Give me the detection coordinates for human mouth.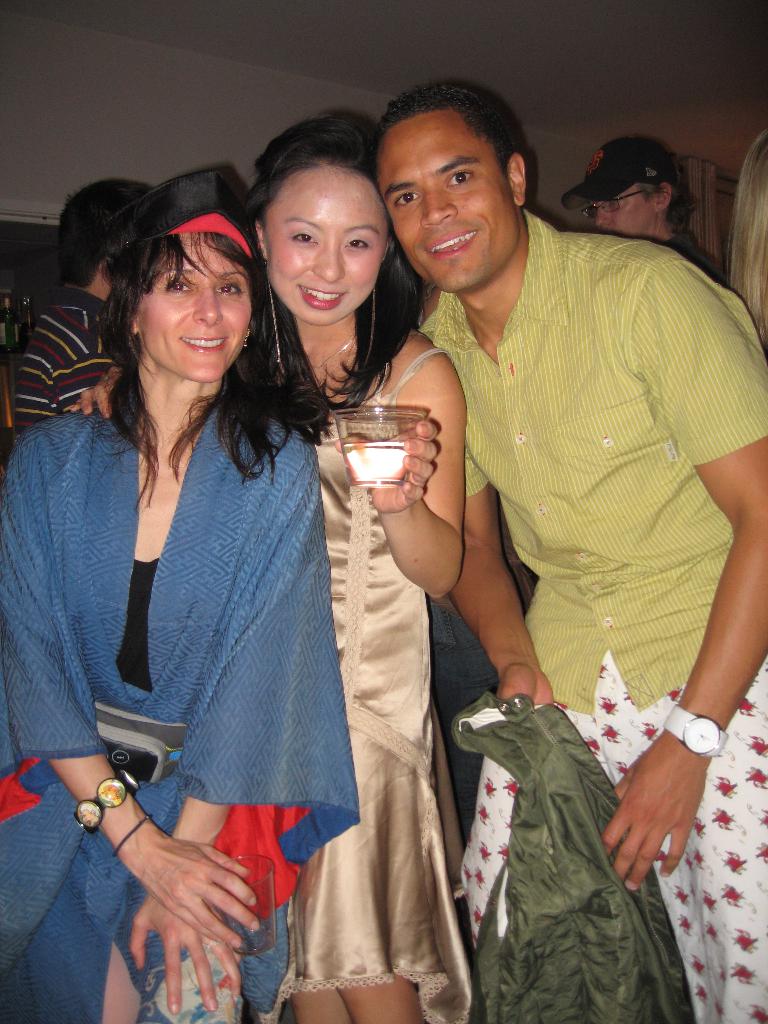
294:275:348:314.
